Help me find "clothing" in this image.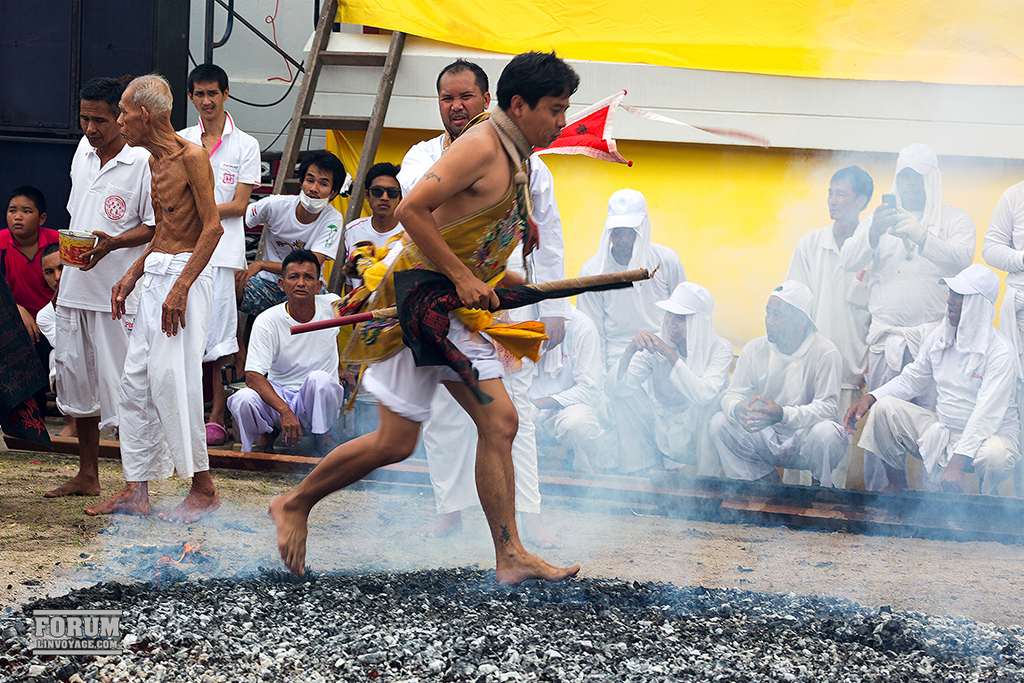
Found it: x1=853 y1=317 x2=1023 y2=494.
